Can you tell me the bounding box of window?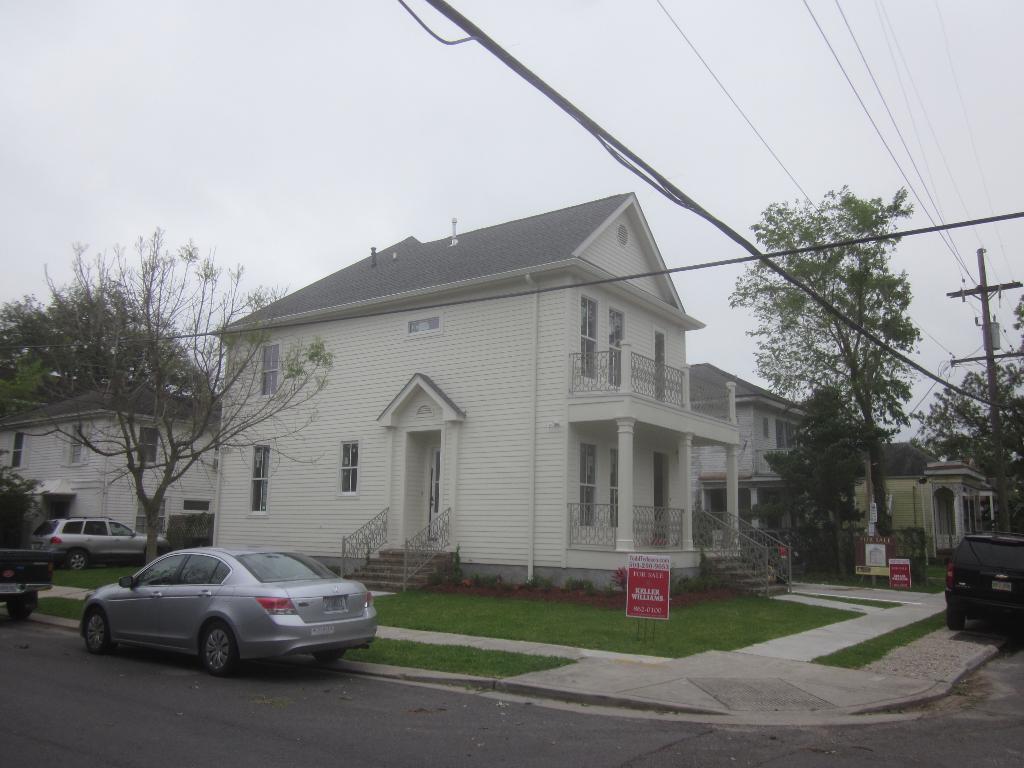
(776,422,788,451).
